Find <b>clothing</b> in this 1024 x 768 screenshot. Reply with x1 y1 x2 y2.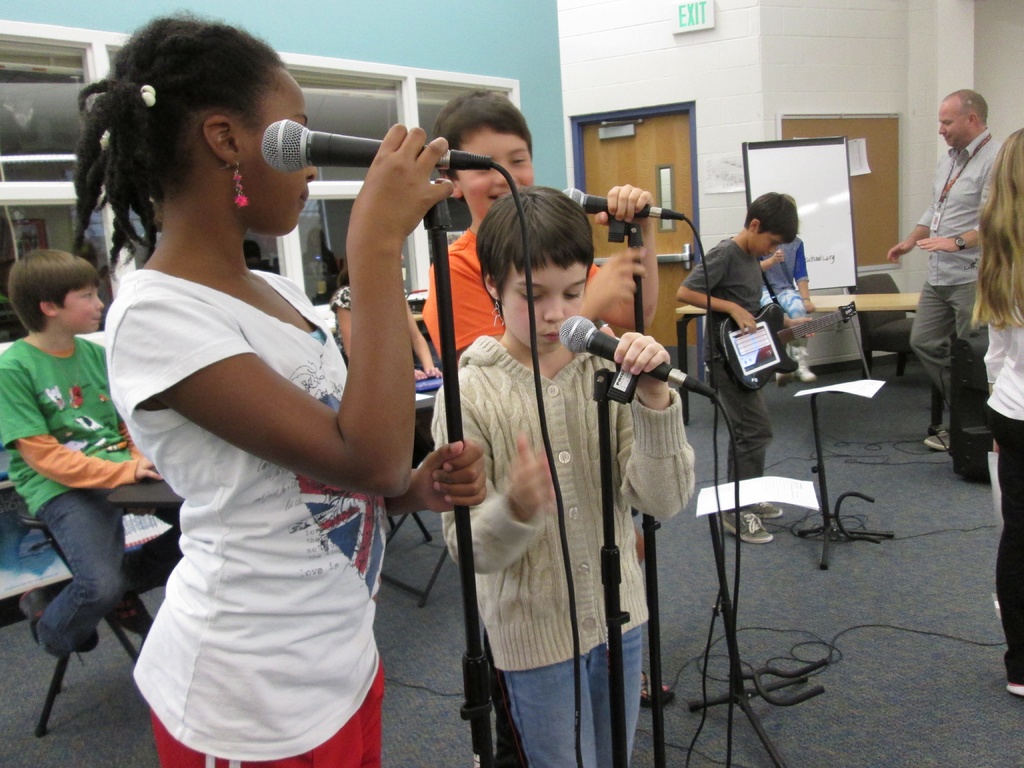
335 276 438 390.
